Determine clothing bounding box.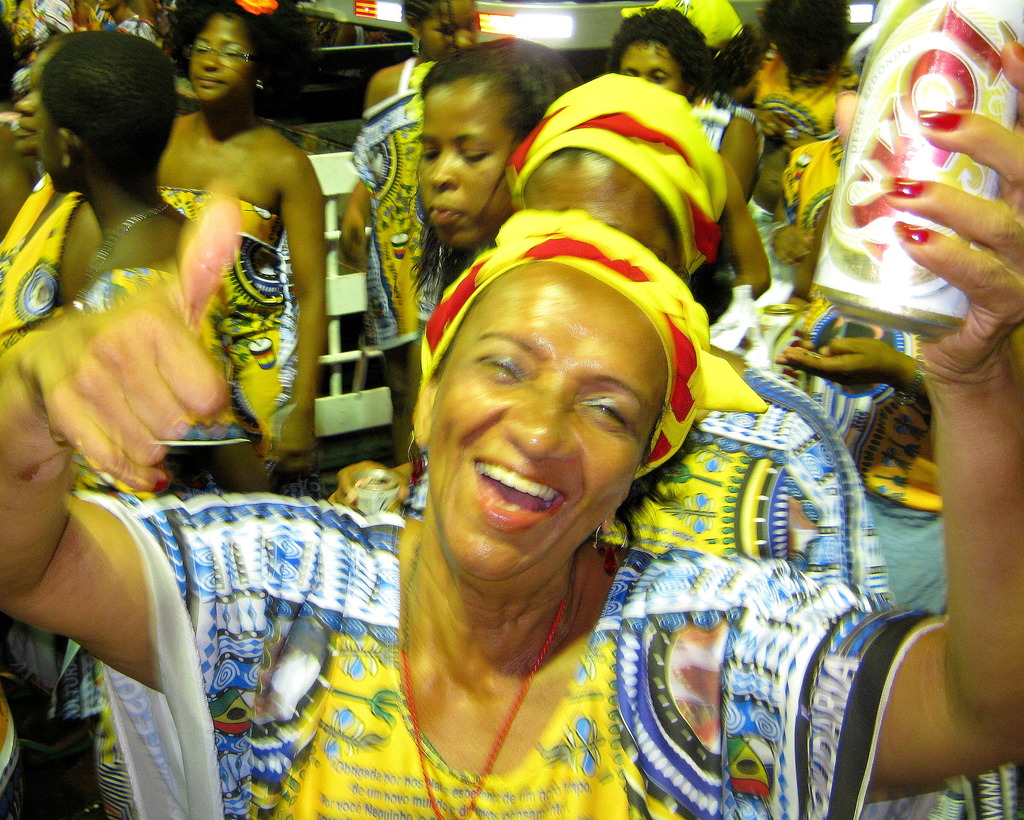
Determined: select_region(154, 182, 293, 463).
